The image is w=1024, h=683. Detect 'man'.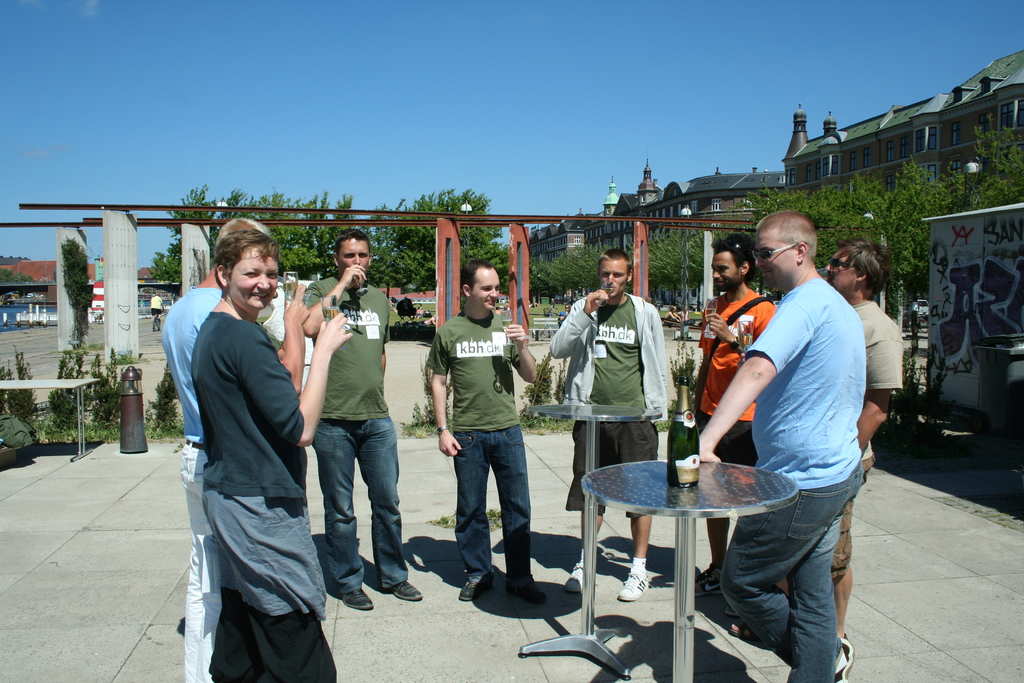
Detection: rect(824, 239, 904, 682).
